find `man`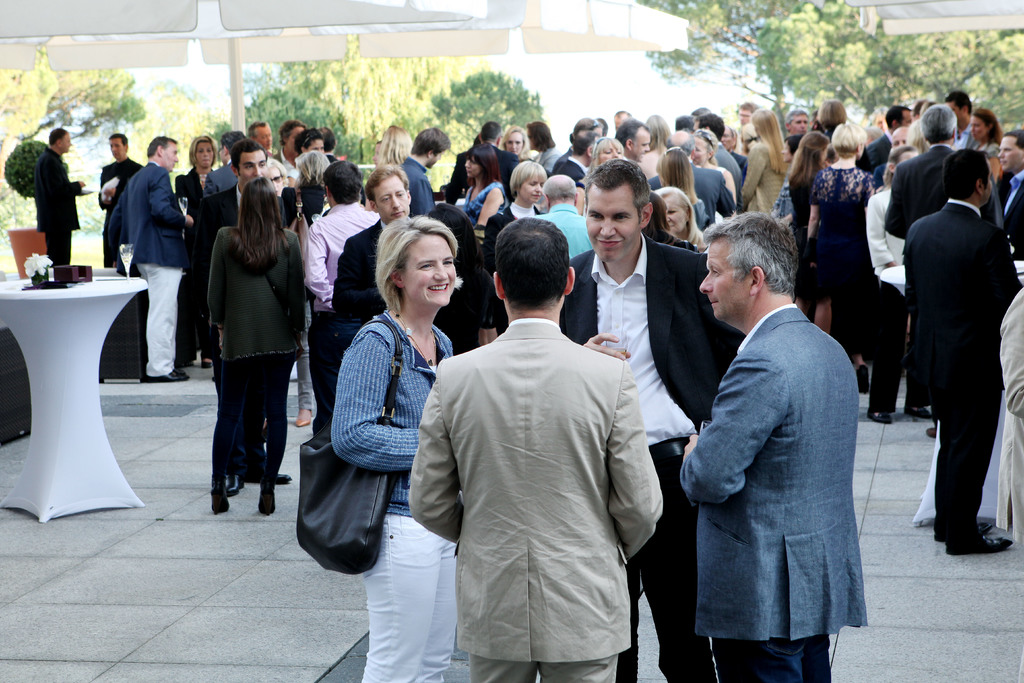
530,174,593,261
